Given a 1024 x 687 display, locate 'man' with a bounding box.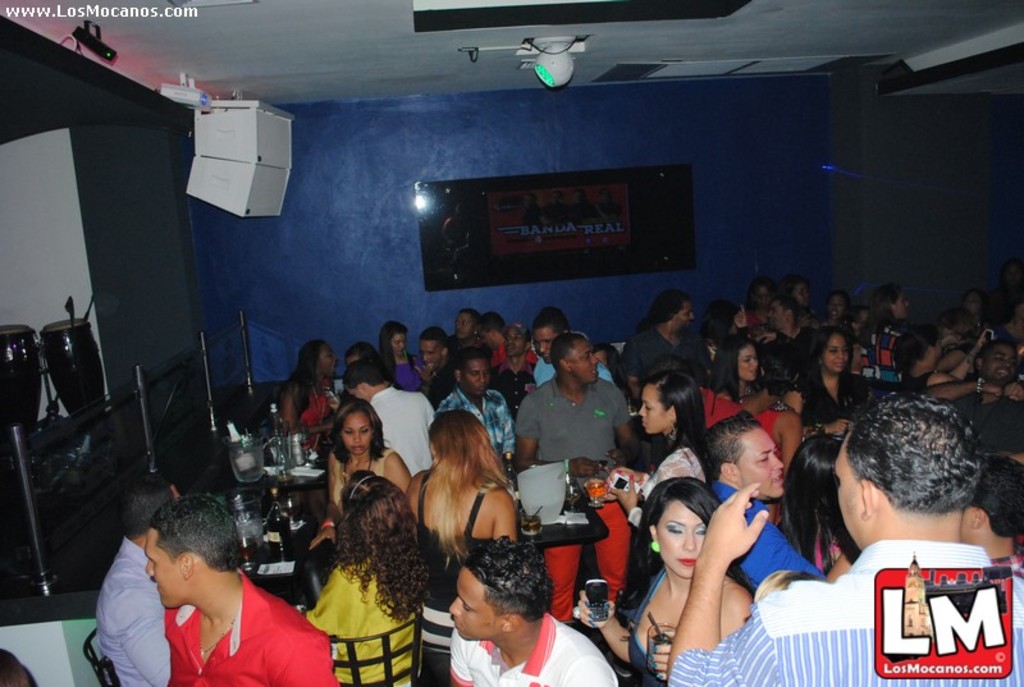
Located: bbox(95, 472, 179, 686).
